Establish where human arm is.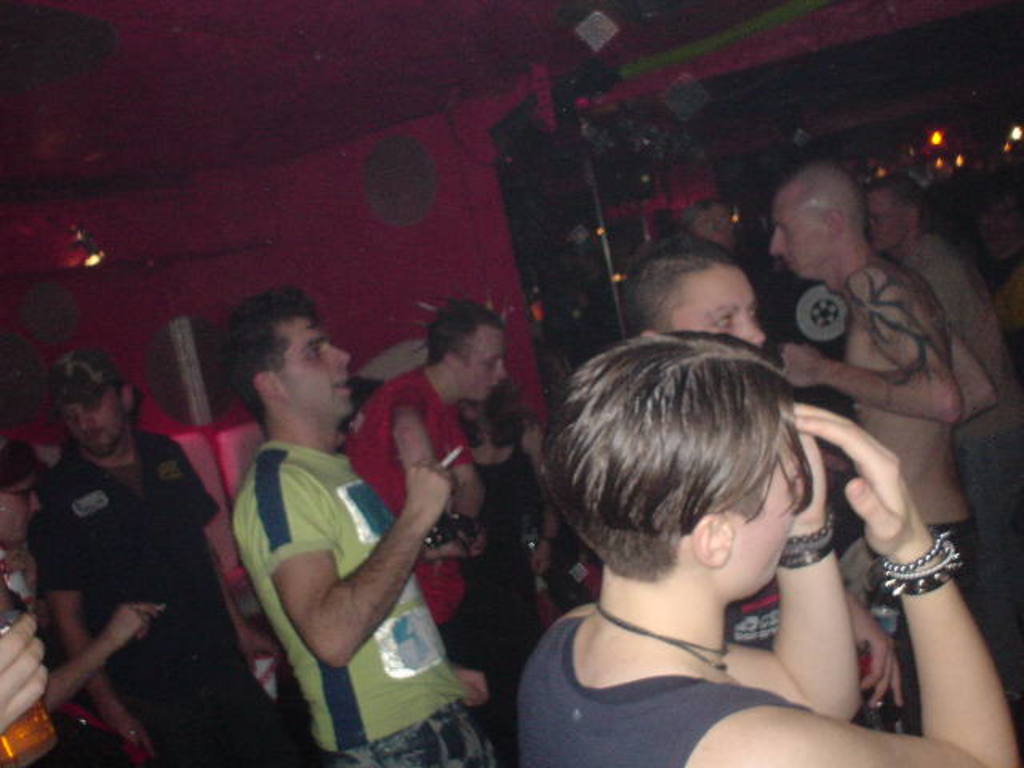
Established at l=774, t=269, r=960, b=424.
